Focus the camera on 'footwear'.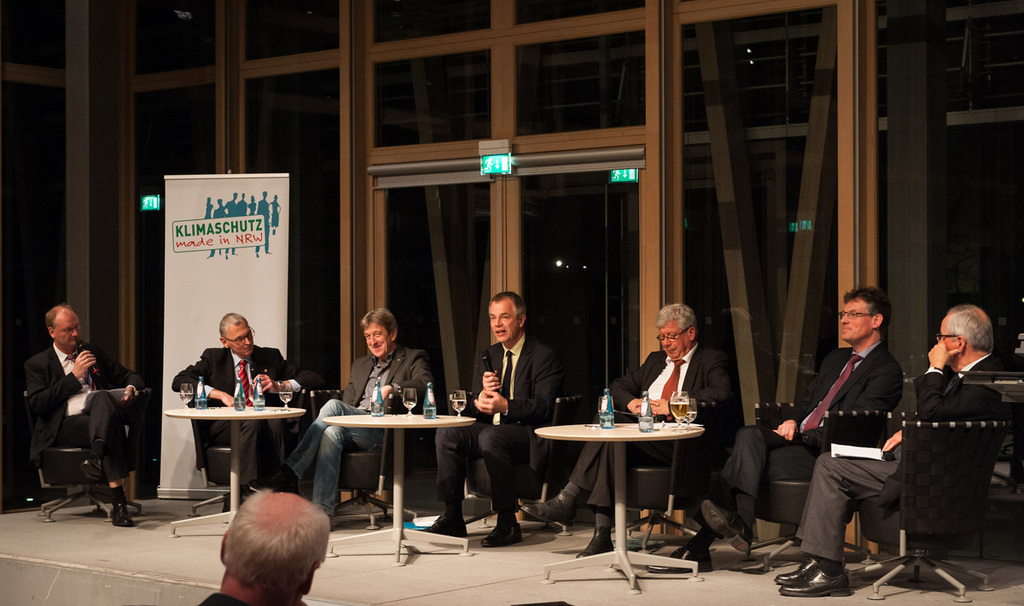
Focus region: bbox=(422, 513, 474, 536).
